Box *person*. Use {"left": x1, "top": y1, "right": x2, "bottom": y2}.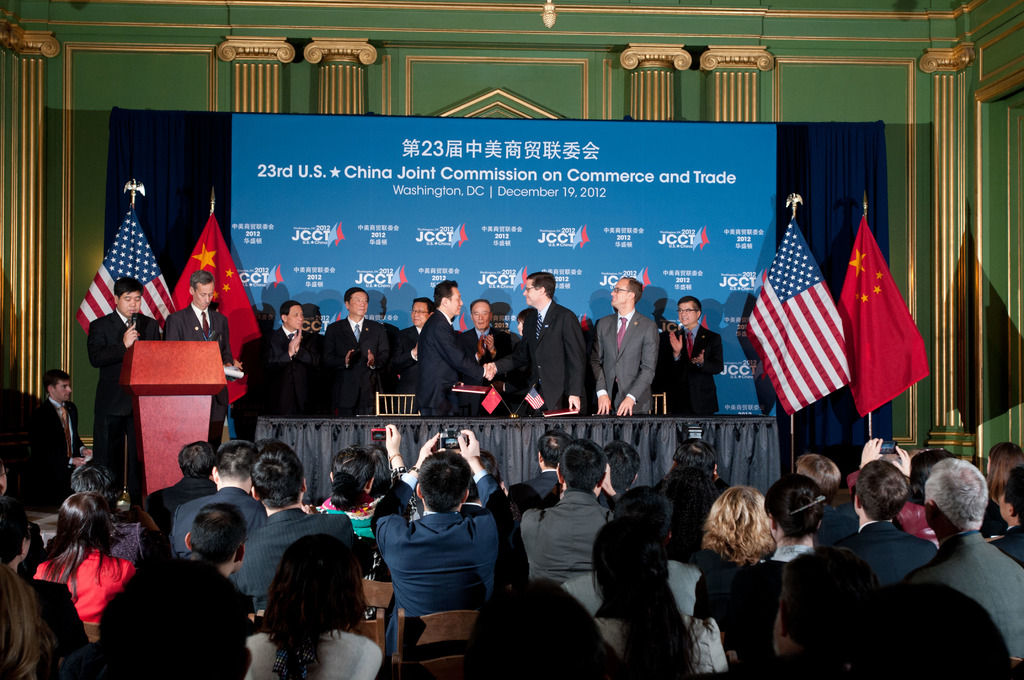
{"left": 664, "top": 298, "right": 727, "bottom": 415}.
